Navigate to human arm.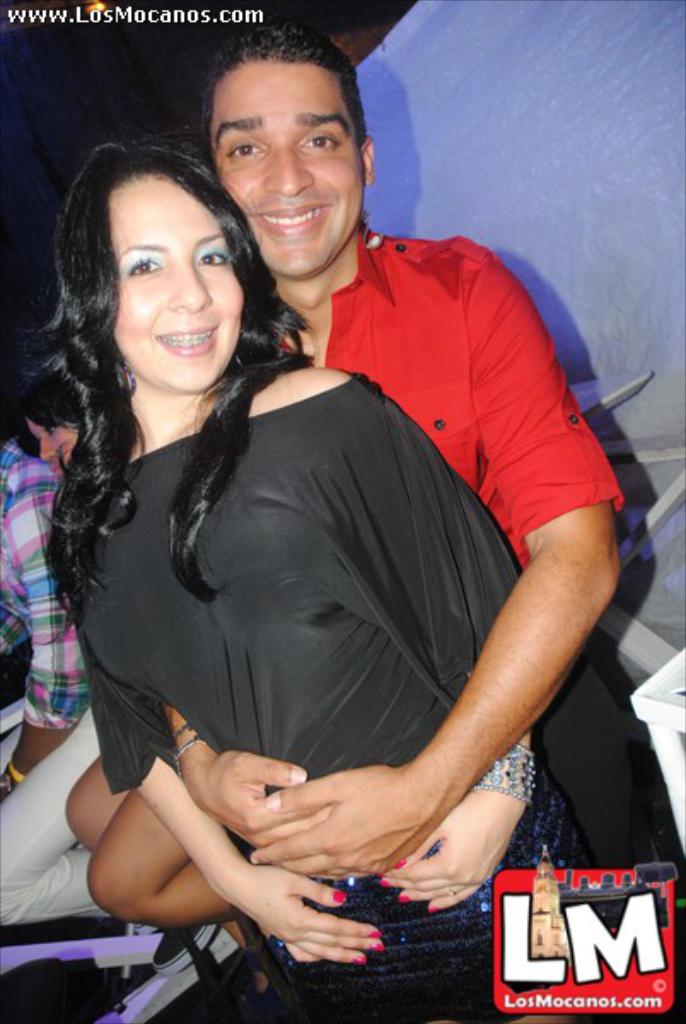
Navigation target: bbox(338, 362, 539, 913).
